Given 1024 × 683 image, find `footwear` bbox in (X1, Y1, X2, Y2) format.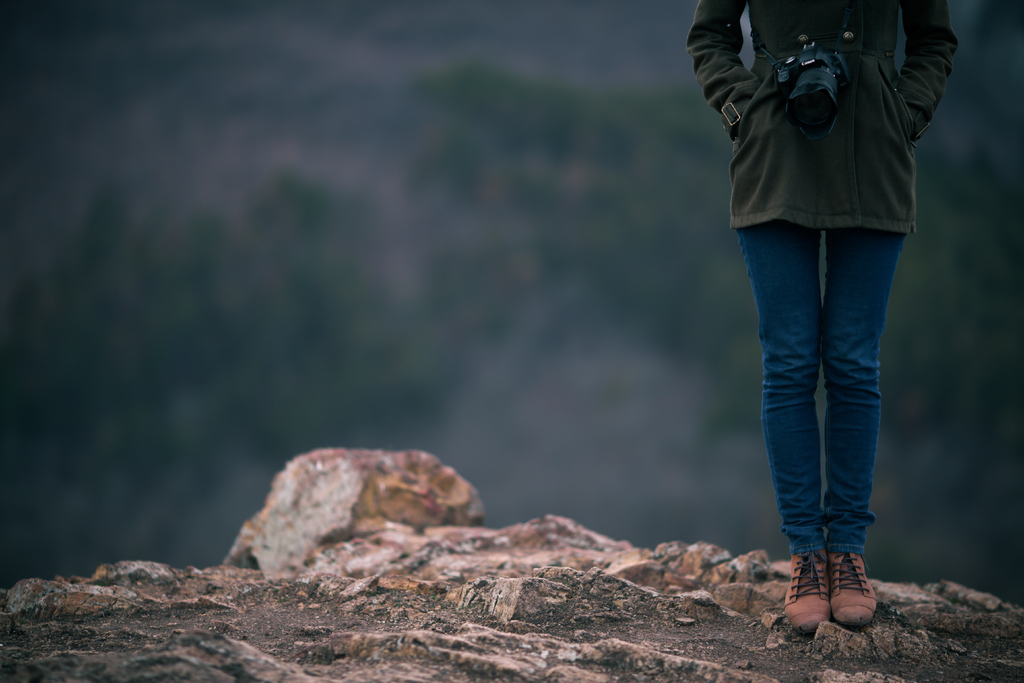
(785, 554, 830, 631).
